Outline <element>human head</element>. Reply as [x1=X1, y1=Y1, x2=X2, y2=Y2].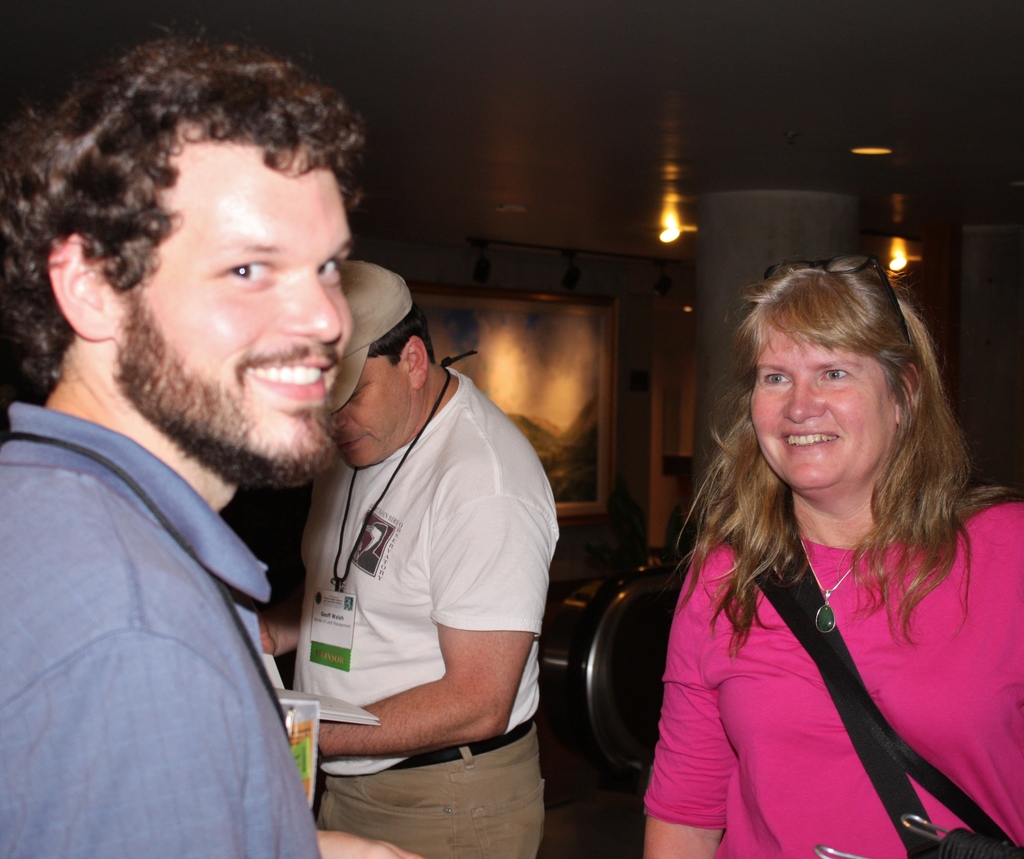
[x1=328, y1=259, x2=428, y2=470].
